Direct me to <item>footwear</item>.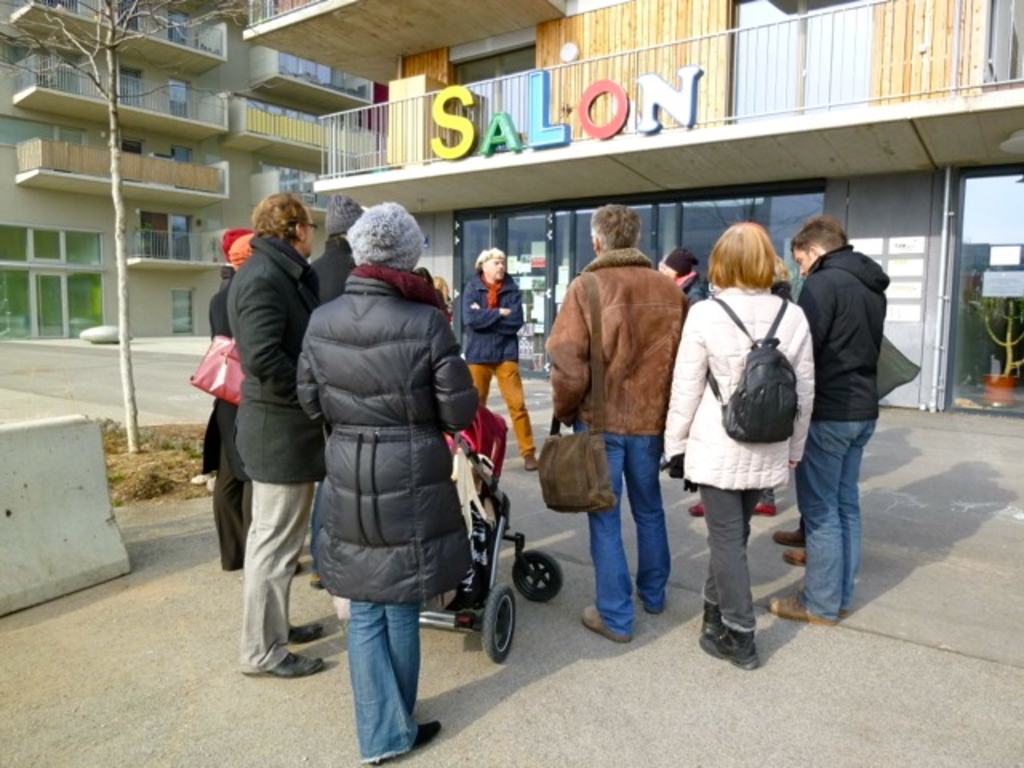
Direction: crop(696, 614, 762, 674).
